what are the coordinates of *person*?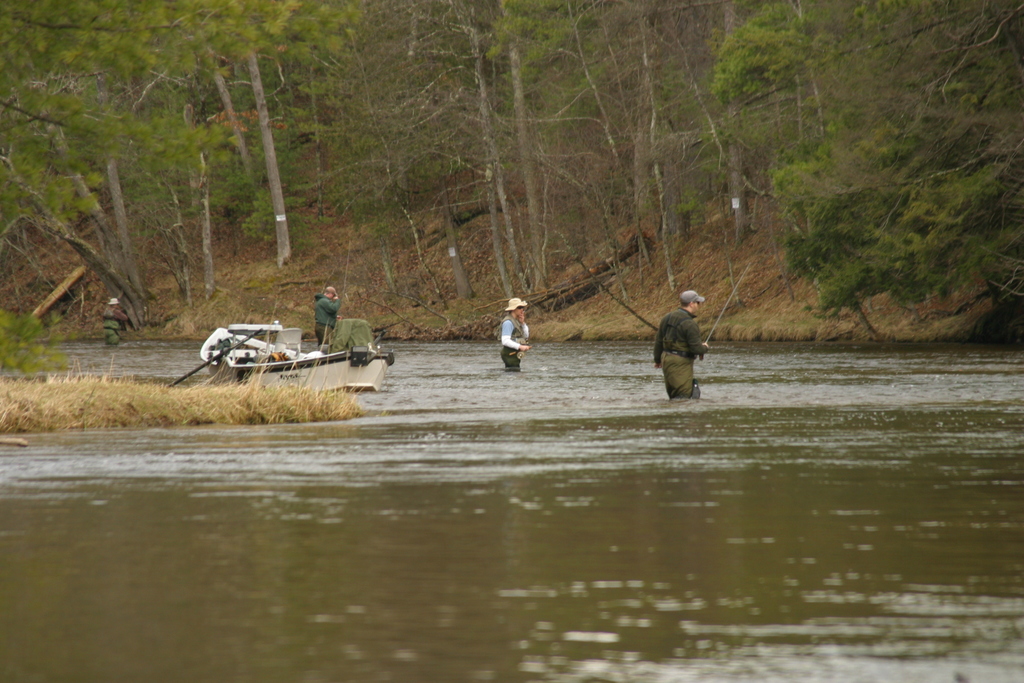
region(656, 288, 718, 406).
